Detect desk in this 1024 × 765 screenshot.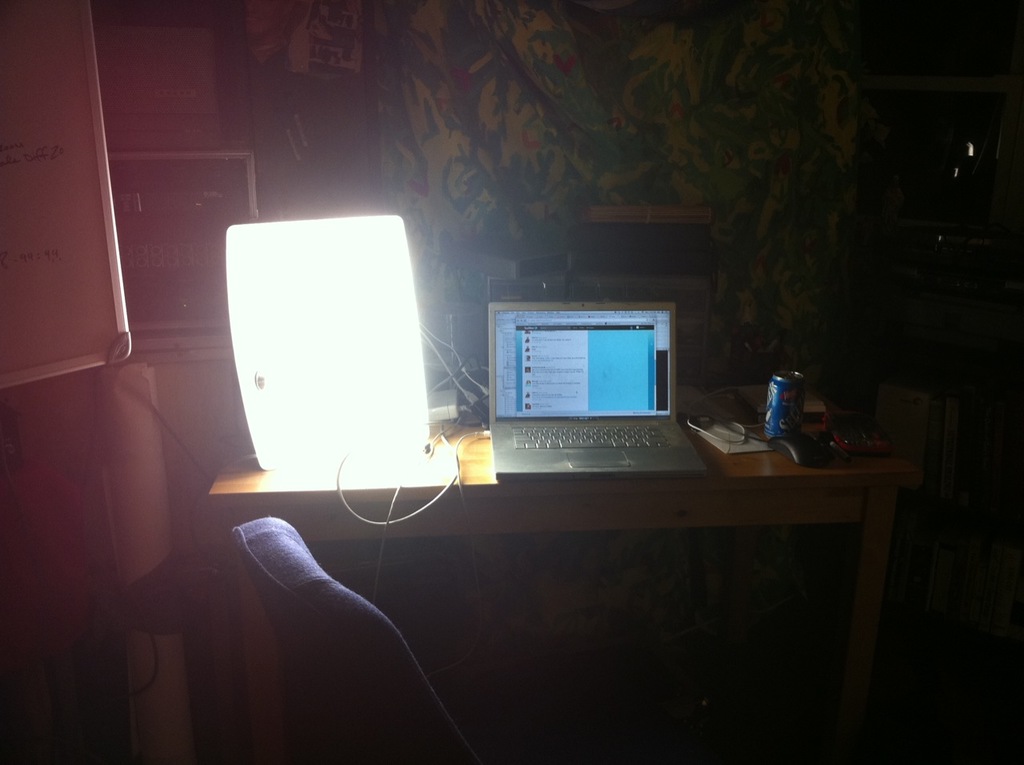
Detection: select_region(210, 378, 921, 764).
